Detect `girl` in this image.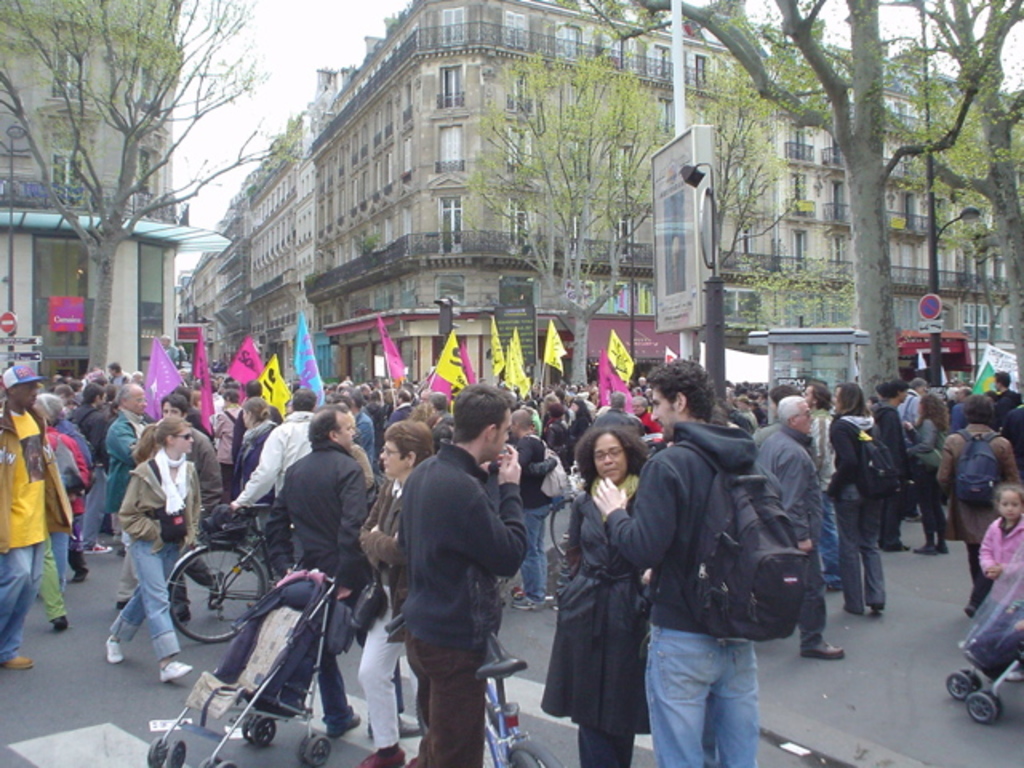
Detection: [109,416,210,677].
